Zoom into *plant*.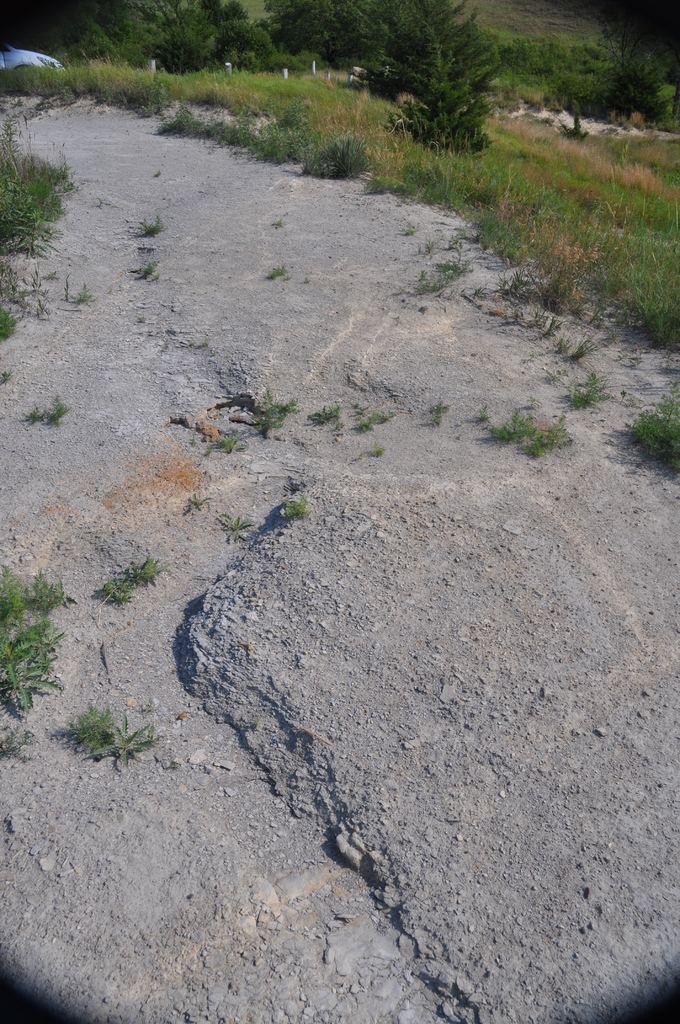
Zoom target: rect(430, 401, 451, 425).
